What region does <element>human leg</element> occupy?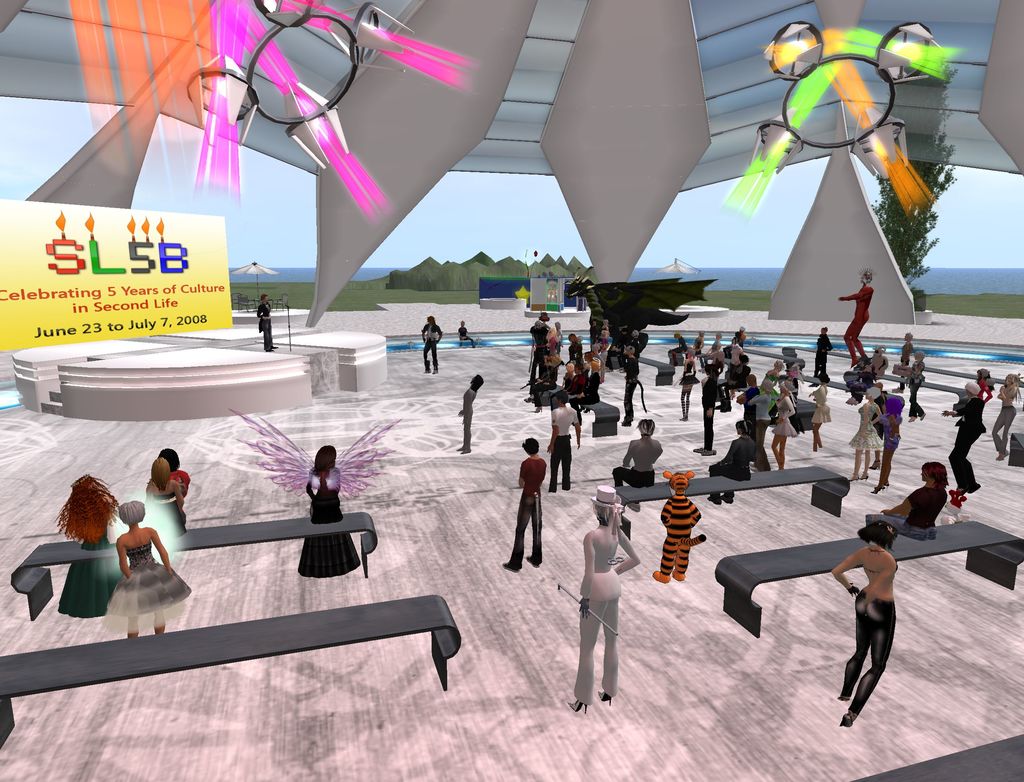
bbox(853, 311, 865, 366).
